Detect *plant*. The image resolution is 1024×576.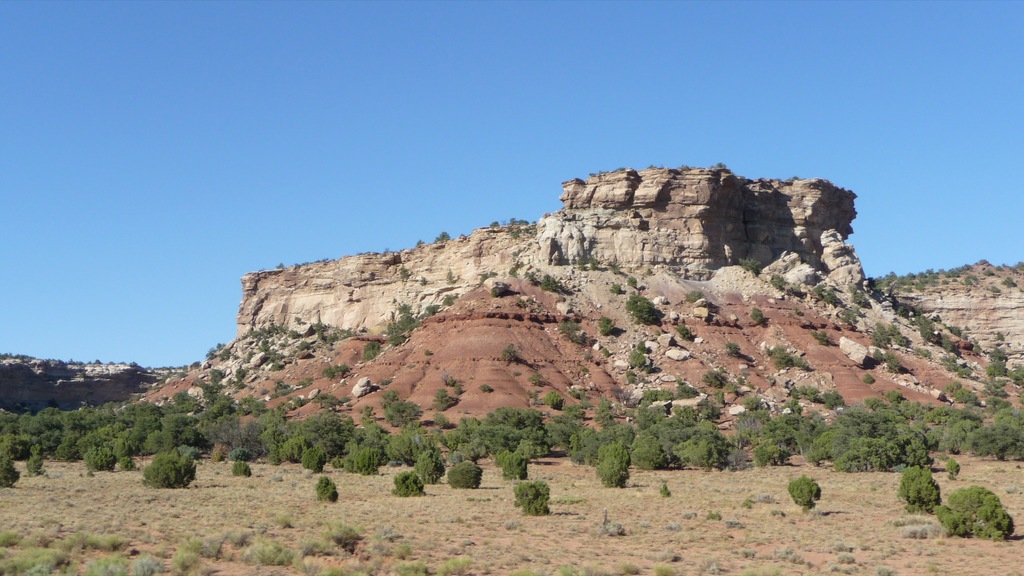
(left=876, top=564, right=897, bottom=575).
